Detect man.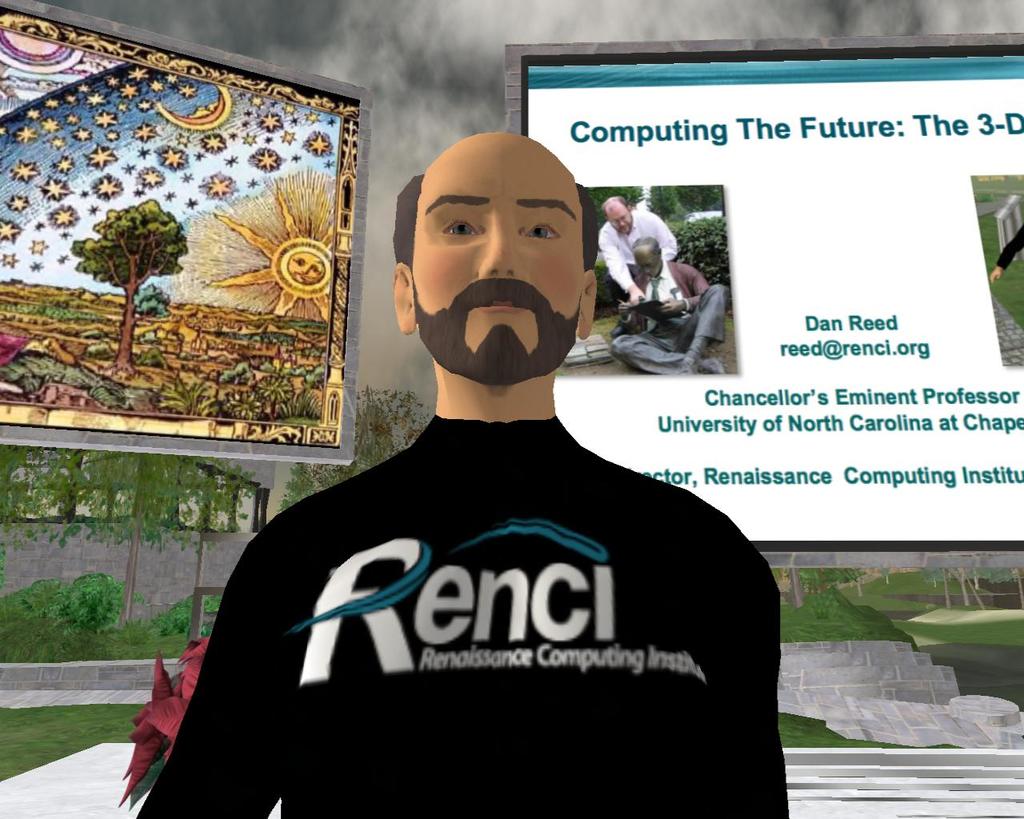
Detected at (162, 88, 810, 784).
